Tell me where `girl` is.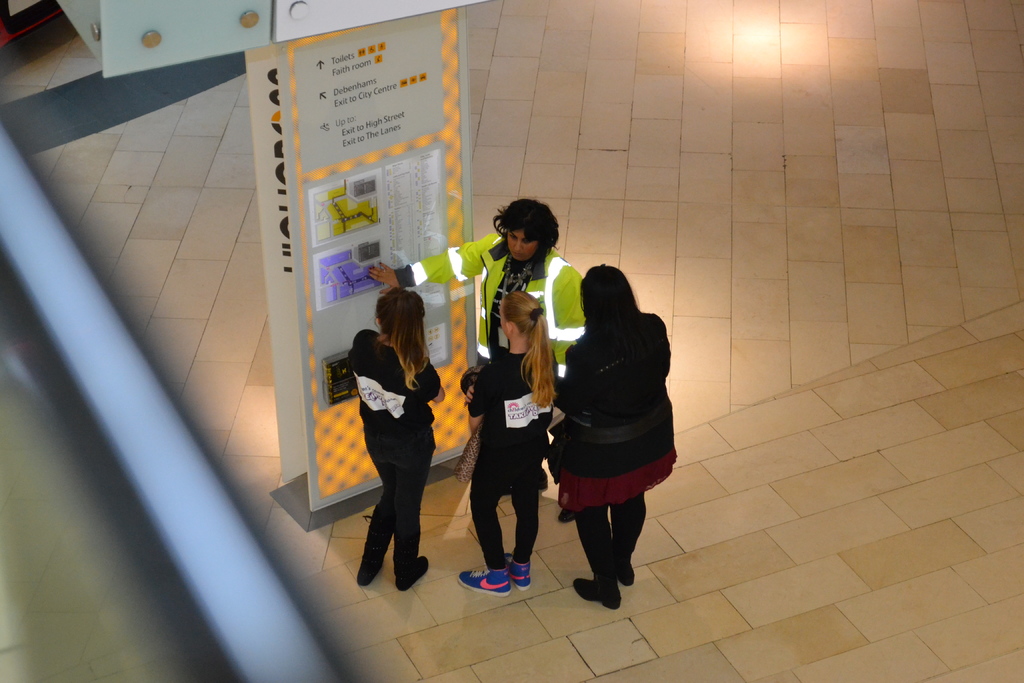
`girl` is at locate(344, 286, 446, 593).
